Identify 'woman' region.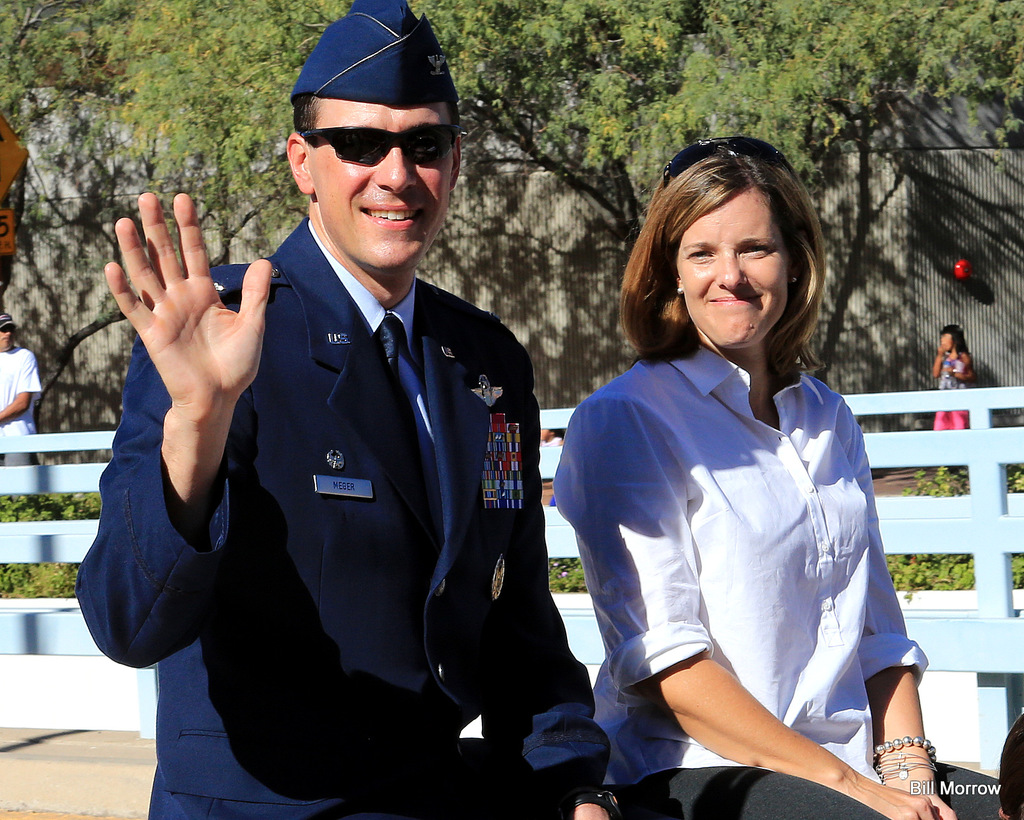
Region: box=[928, 322, 973, 446].
